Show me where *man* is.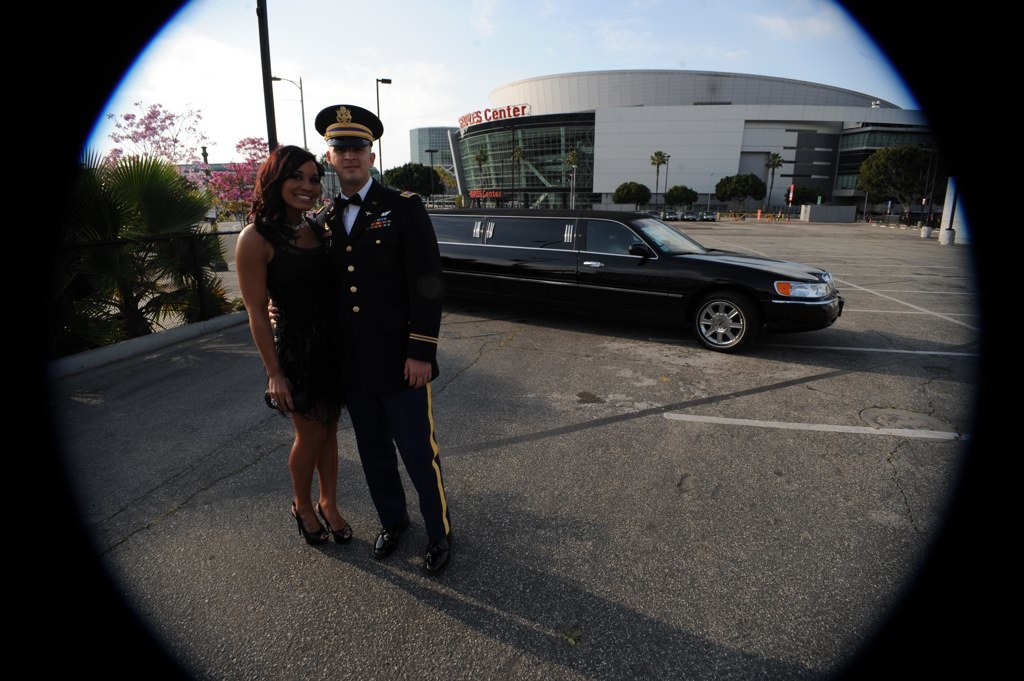
*man* is at x1=259 y1=120 x2=449 y2=560.
